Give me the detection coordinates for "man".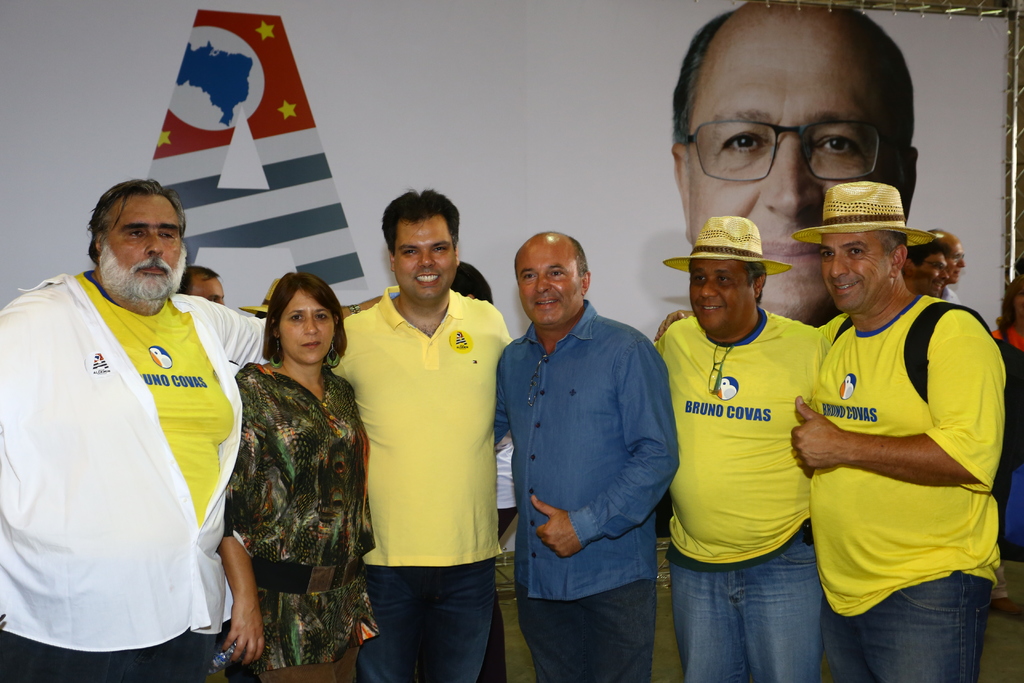
<box>7,151,250,675</box>.
